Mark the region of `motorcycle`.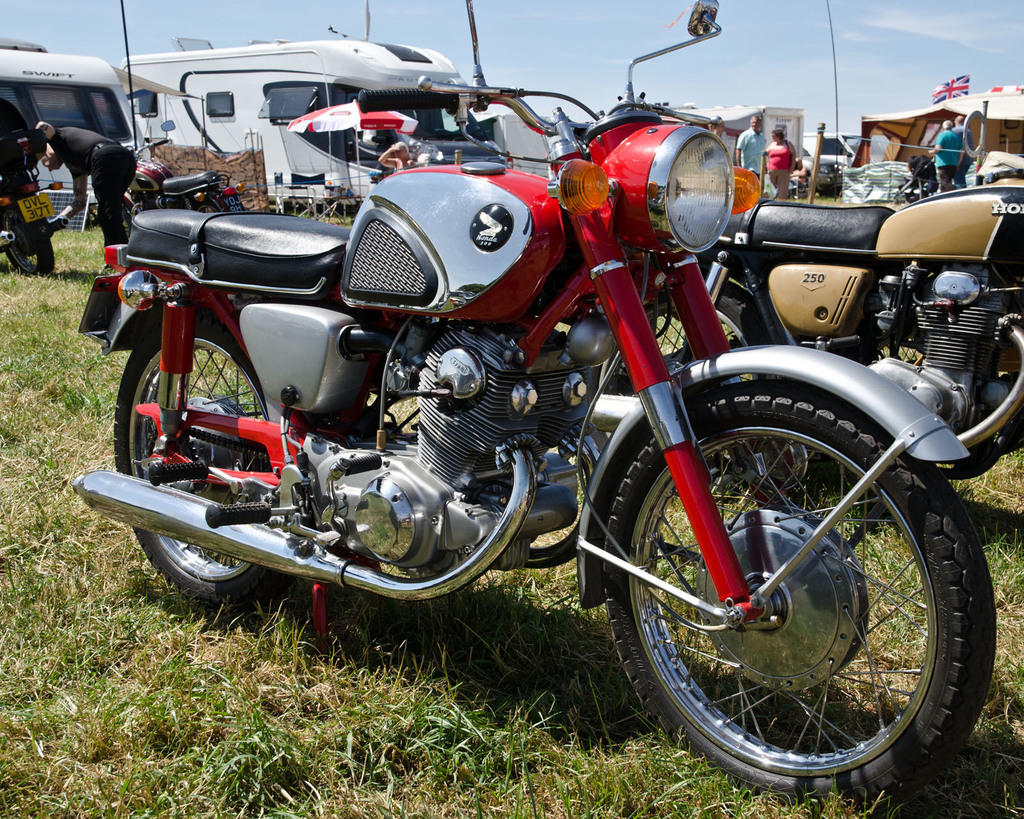
Region: locate(900, 152, 1012, 204).
